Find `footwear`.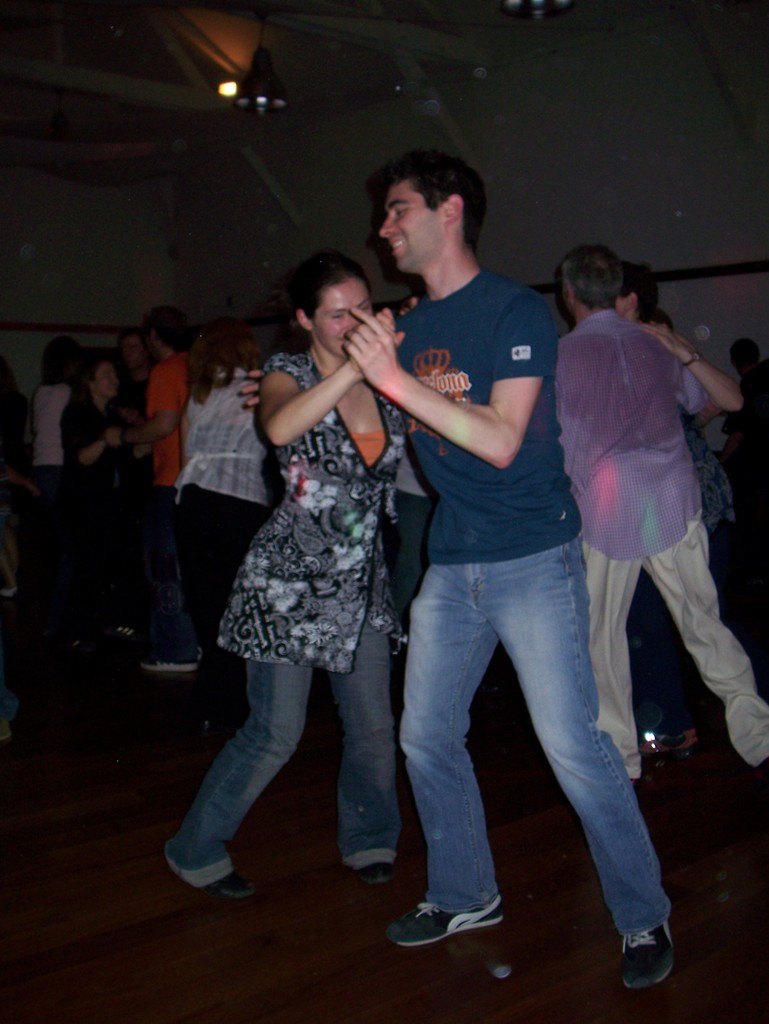
box(361, 861, 394, 877).
